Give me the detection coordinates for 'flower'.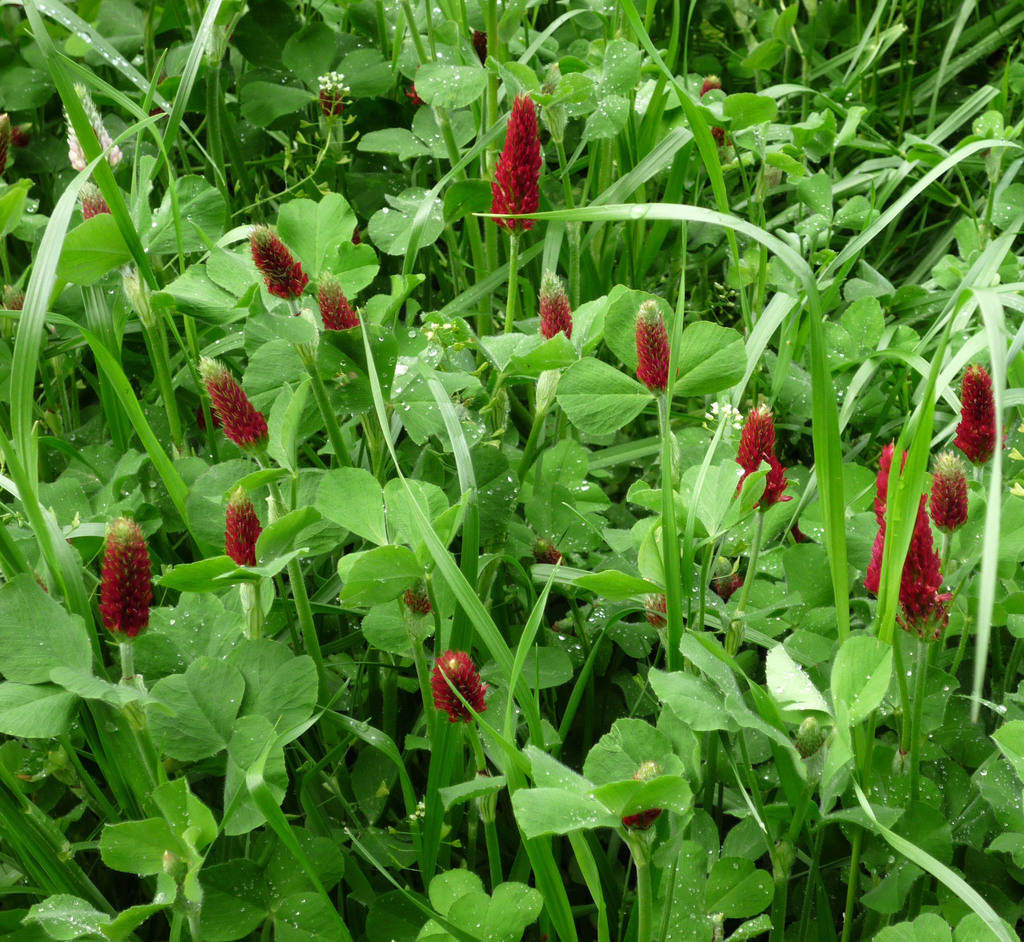
{"x1": 433, "y1": 650, "x2": 488, "y2": 724}.
